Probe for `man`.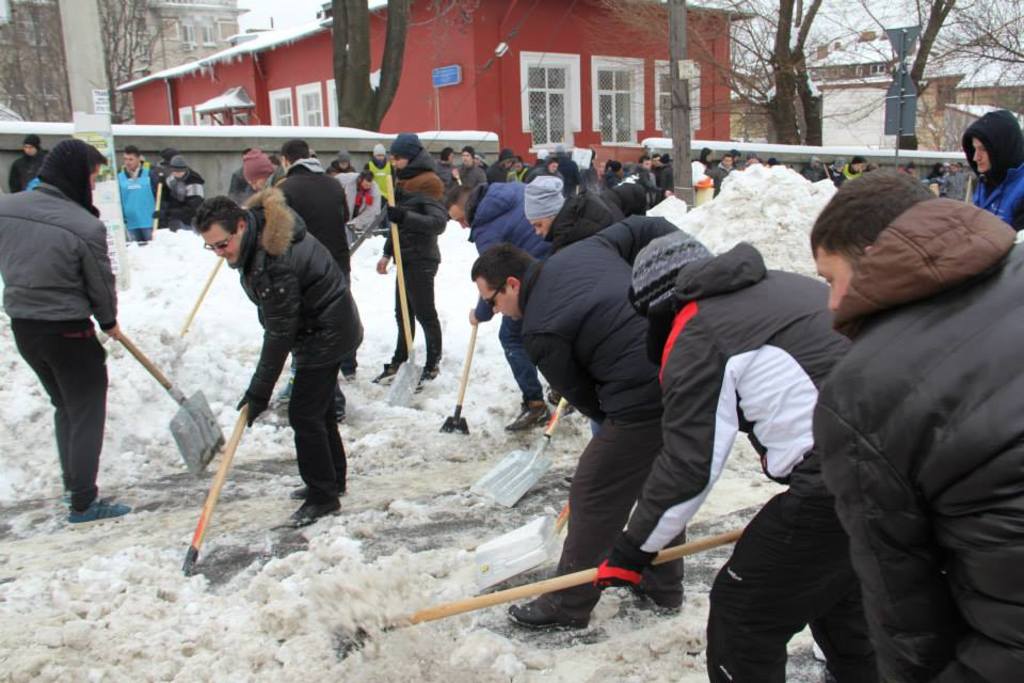
Probe result: x1=453, y1=145, x2=486, y2=184.
